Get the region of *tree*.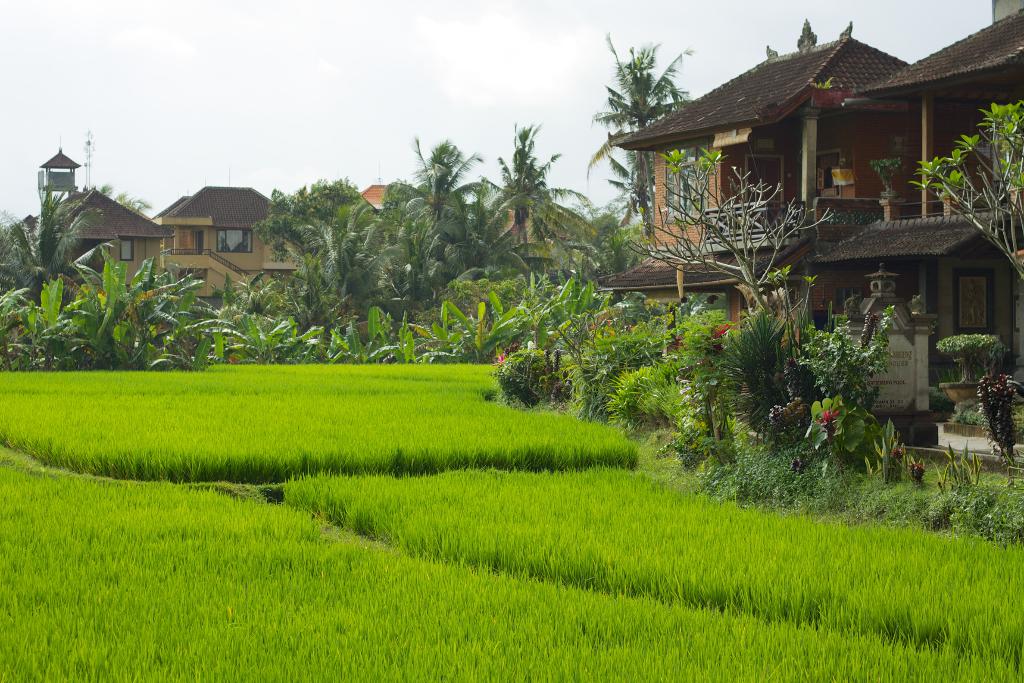
[1, 182, 113, 311].
